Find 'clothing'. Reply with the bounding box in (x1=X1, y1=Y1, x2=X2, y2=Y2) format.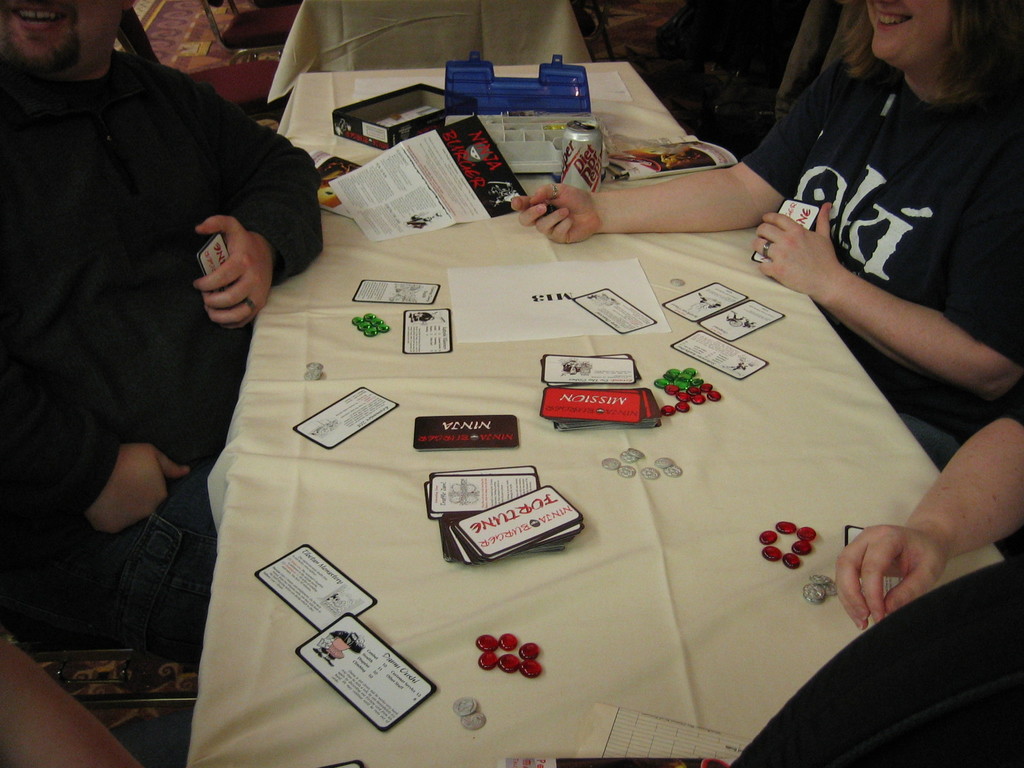
(x1=20, y1=0, x2=290, y2=672).
